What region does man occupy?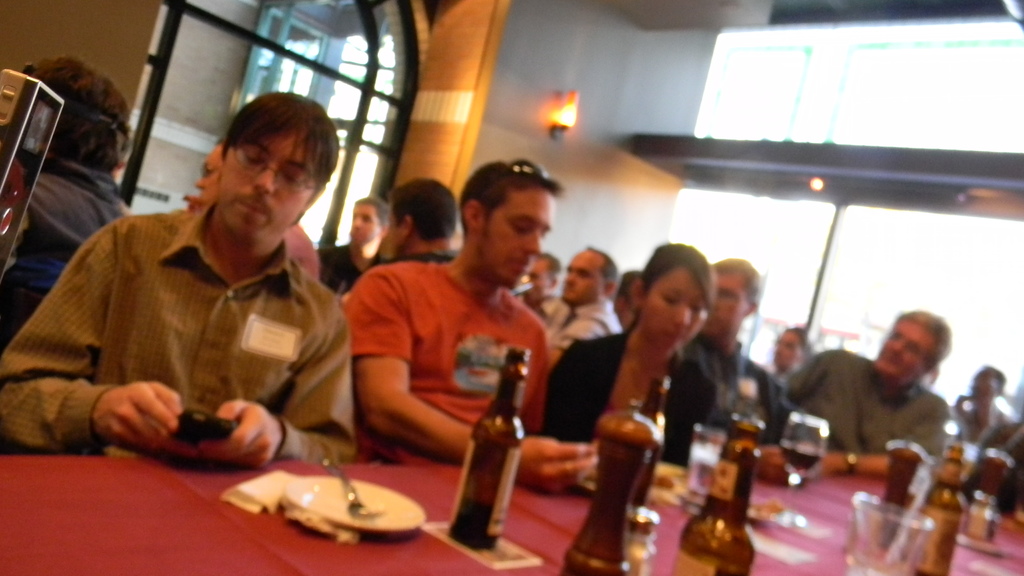
detection(309, 190, 394, 289).
